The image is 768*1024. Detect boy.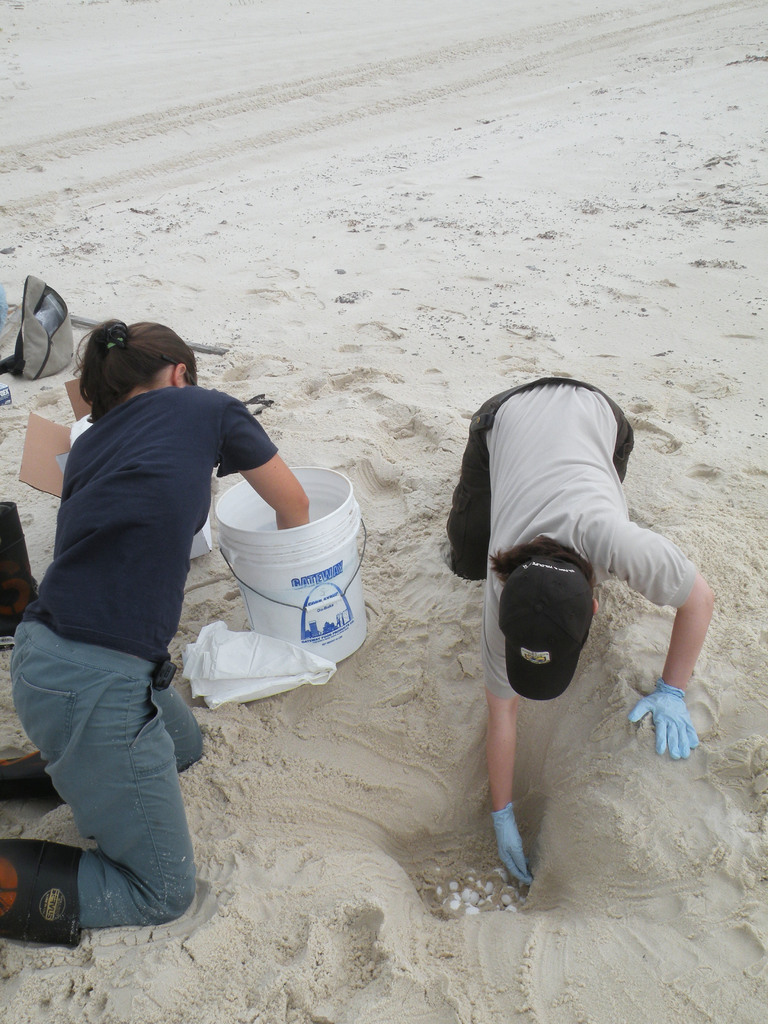
Detection: BBox(373, 312, 742, 927).
